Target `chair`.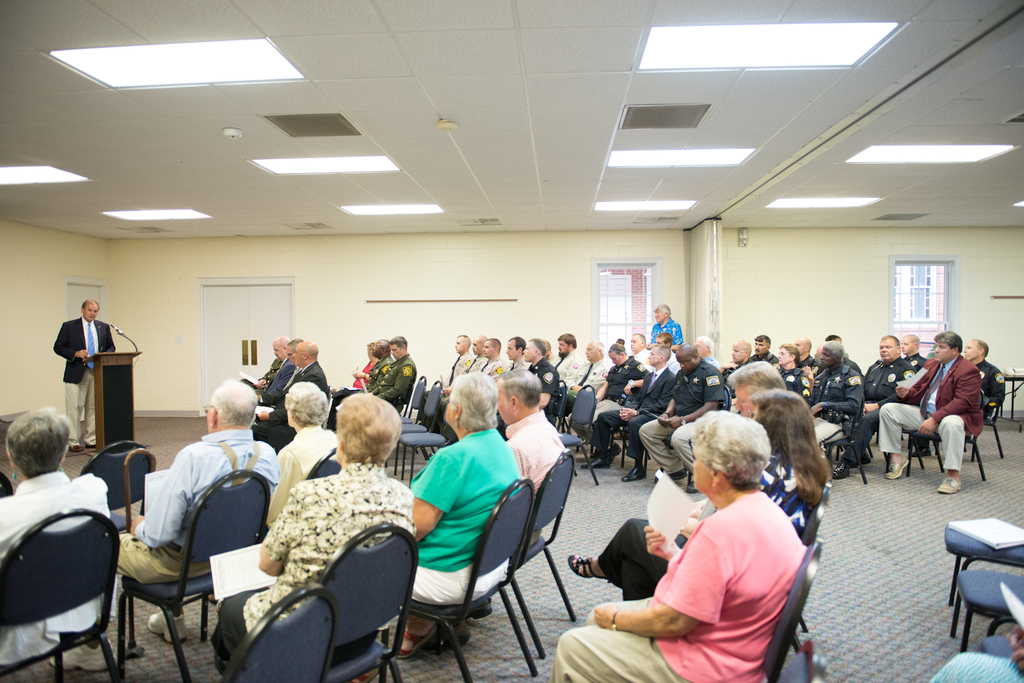
Target region: {"left": 939, "top": 524, "right": 1023, "bottom": 632}.
